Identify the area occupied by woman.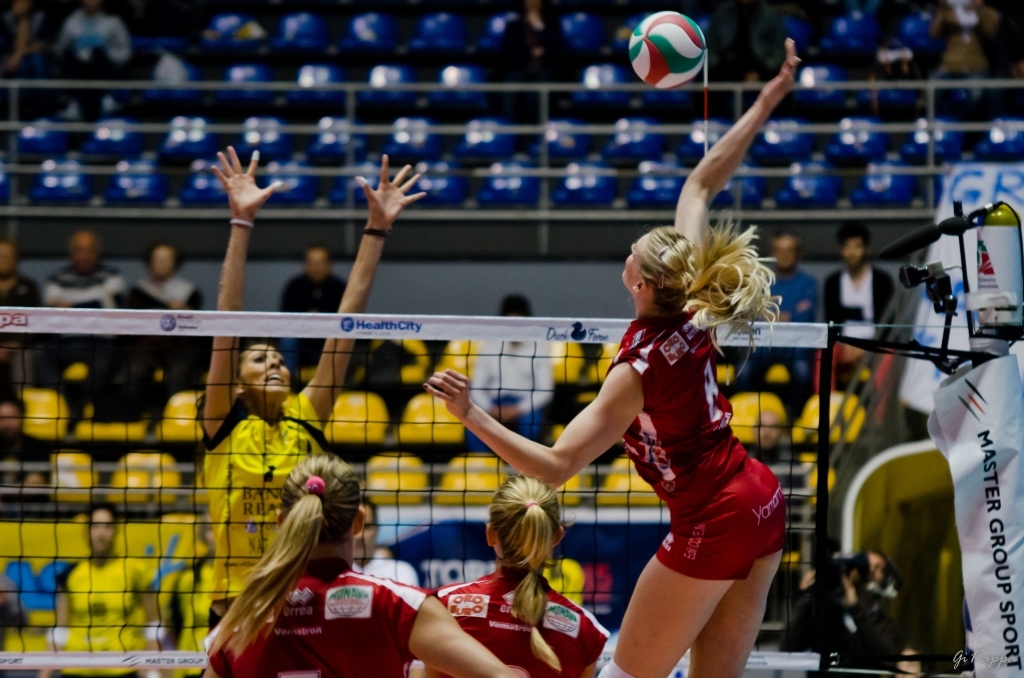
Area: bbox=(196, 450, 525, 677).
